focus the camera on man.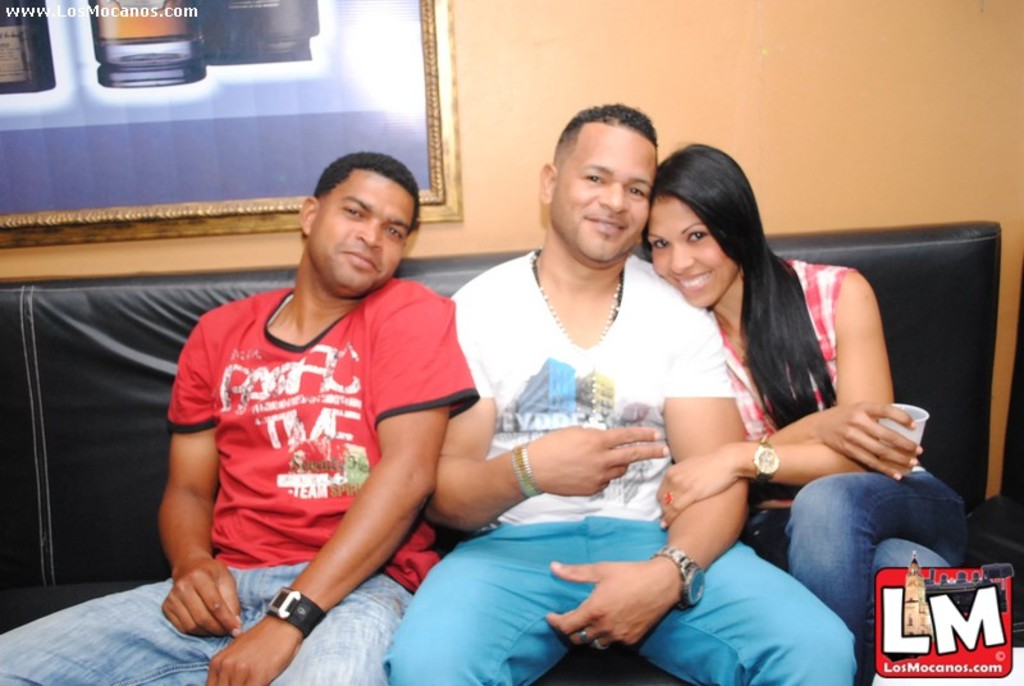
Focus region: bbox=(383, 101, 856, 685).
